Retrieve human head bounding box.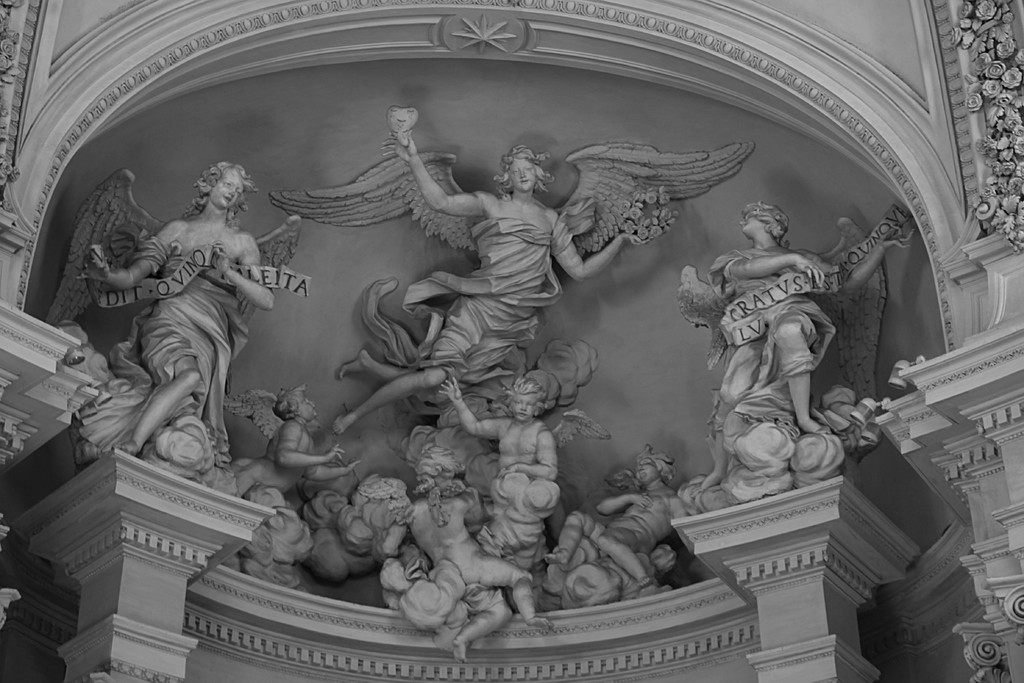
Bounding box: left=202, top=162, right=244, bottom=208.
